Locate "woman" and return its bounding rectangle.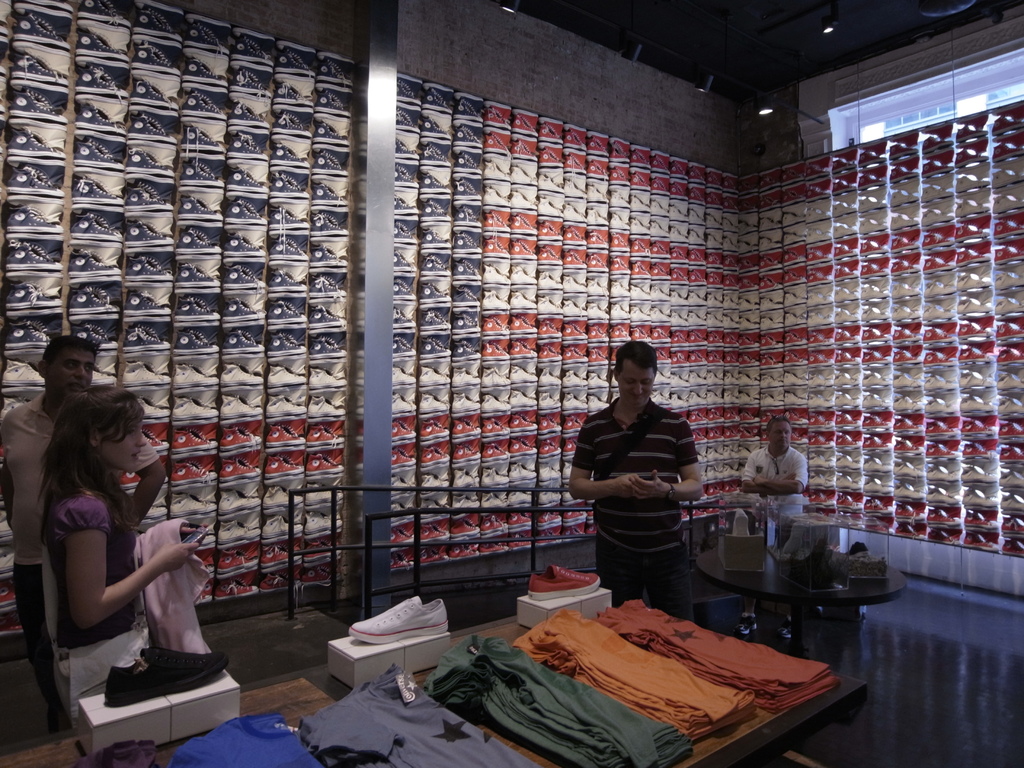
pyautogui.locateOnScreen(25, 348, 207, 744).
